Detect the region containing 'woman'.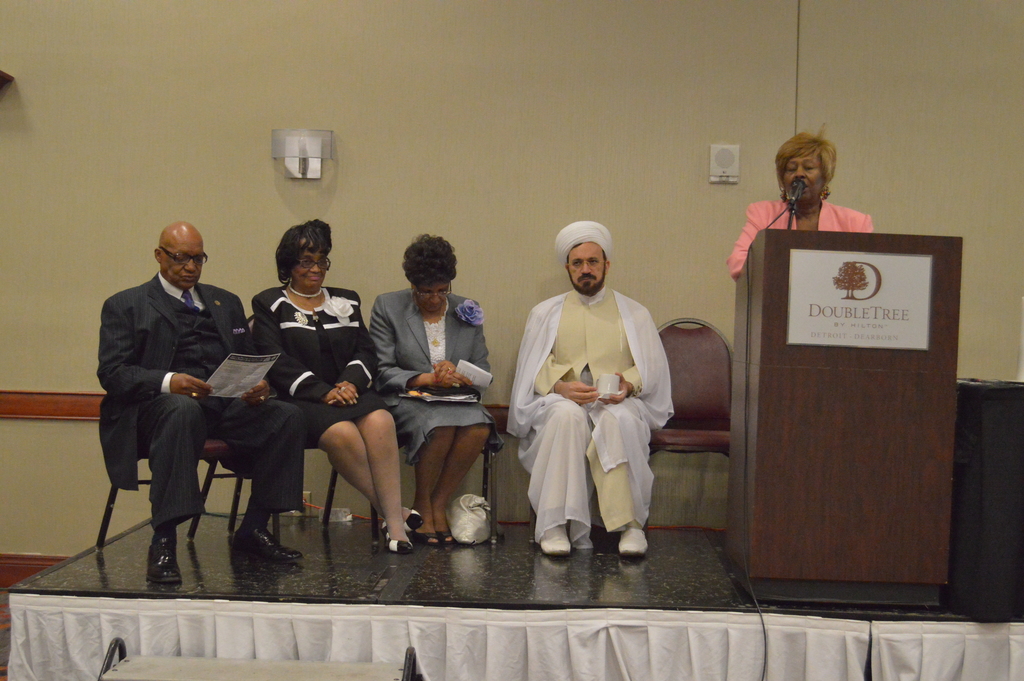
(723,125,873,281).
